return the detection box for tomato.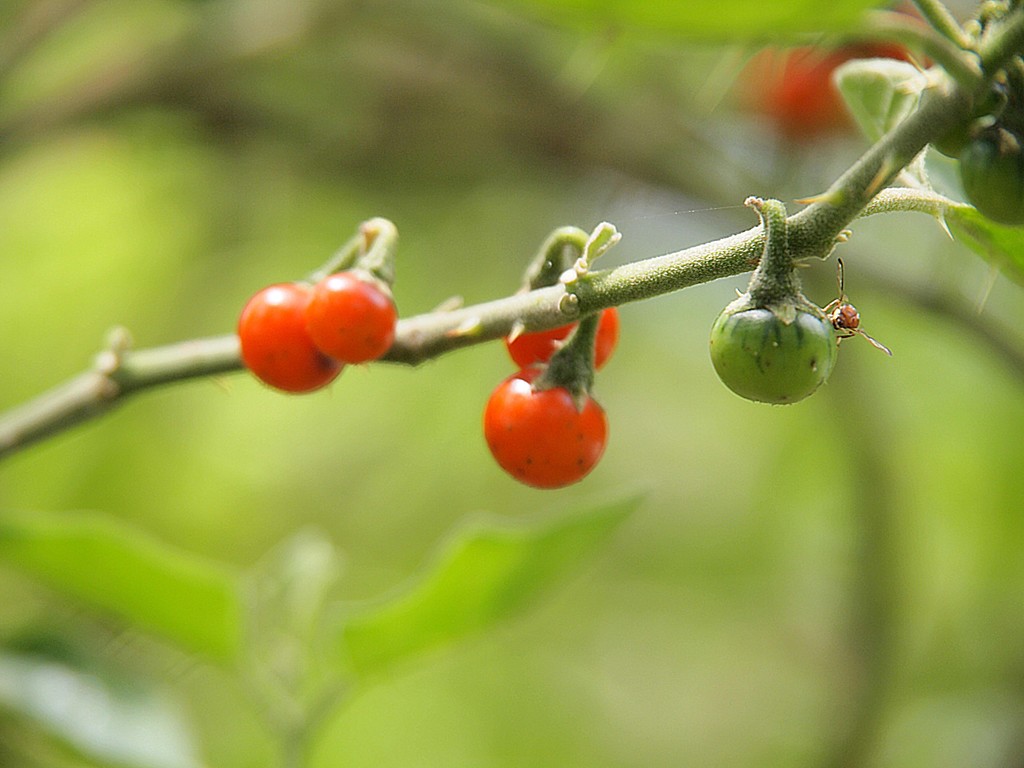
bbox=(708, 285, 846, 413).
